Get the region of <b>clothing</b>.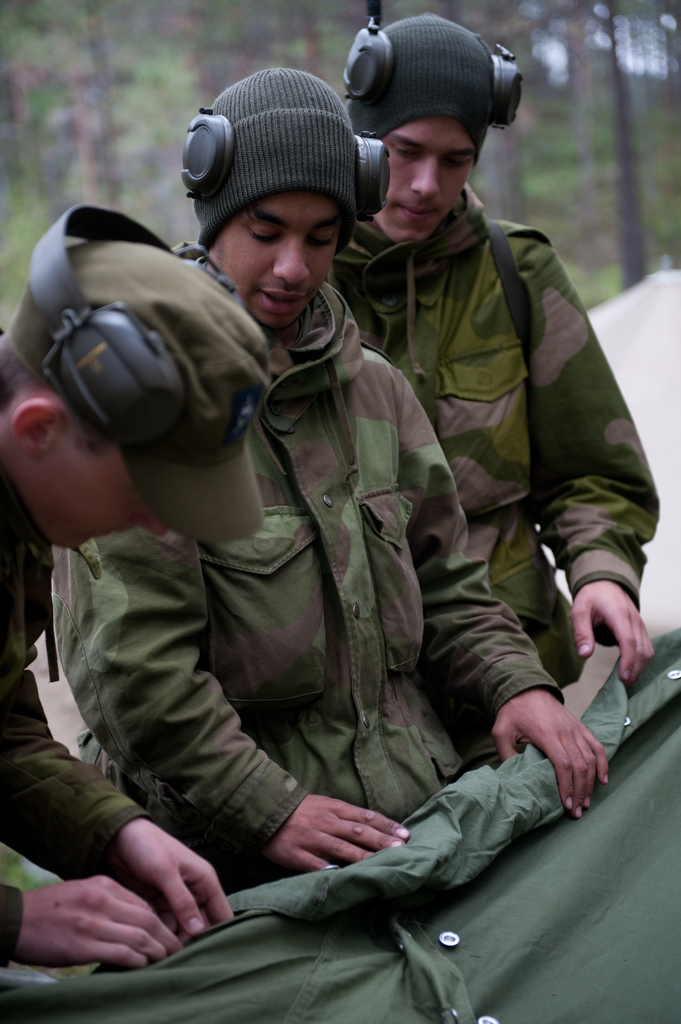
{"left": 56, "top": 273, "right": 574, "bottom": 896}.
